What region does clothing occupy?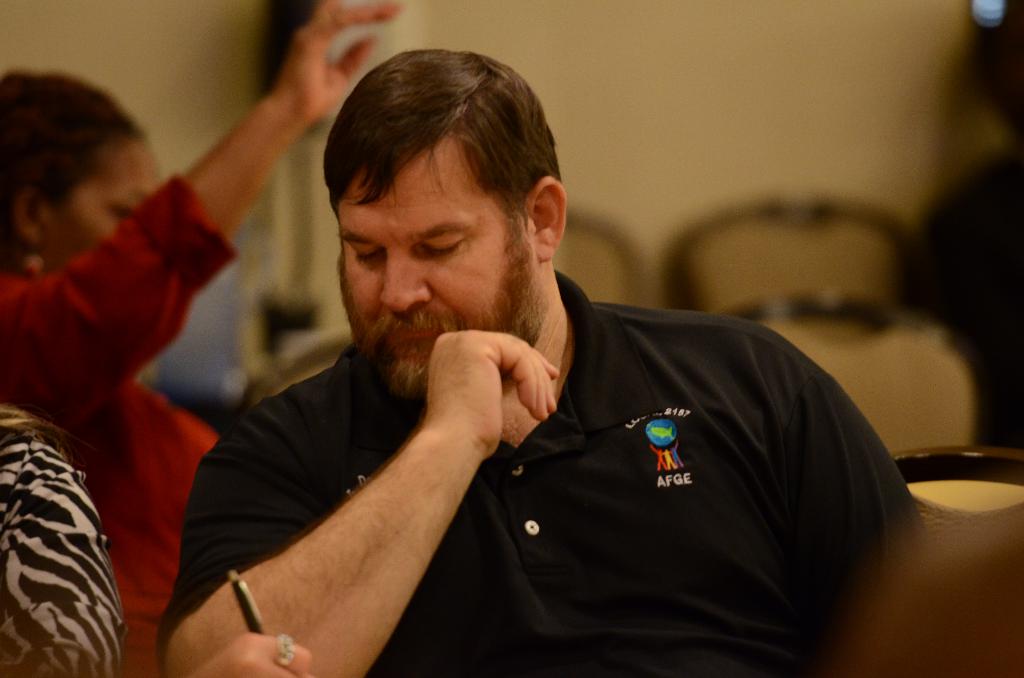
box=[0, 170, 241, 677].
